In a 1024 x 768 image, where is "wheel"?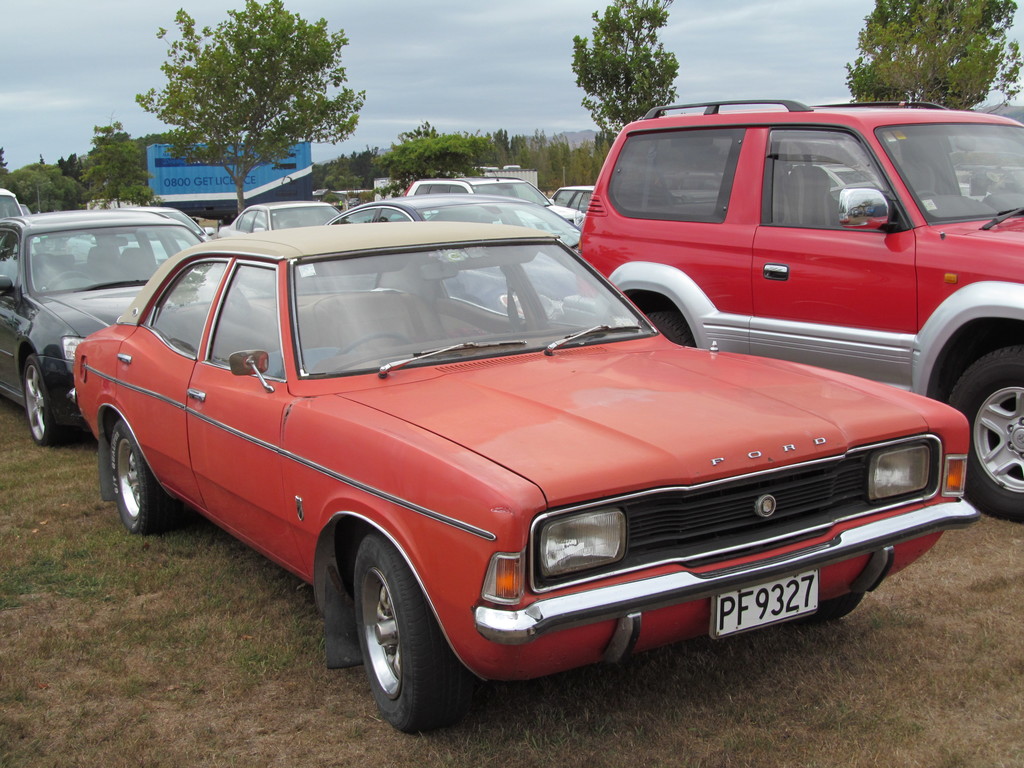
[804, 594, 863, 619].
